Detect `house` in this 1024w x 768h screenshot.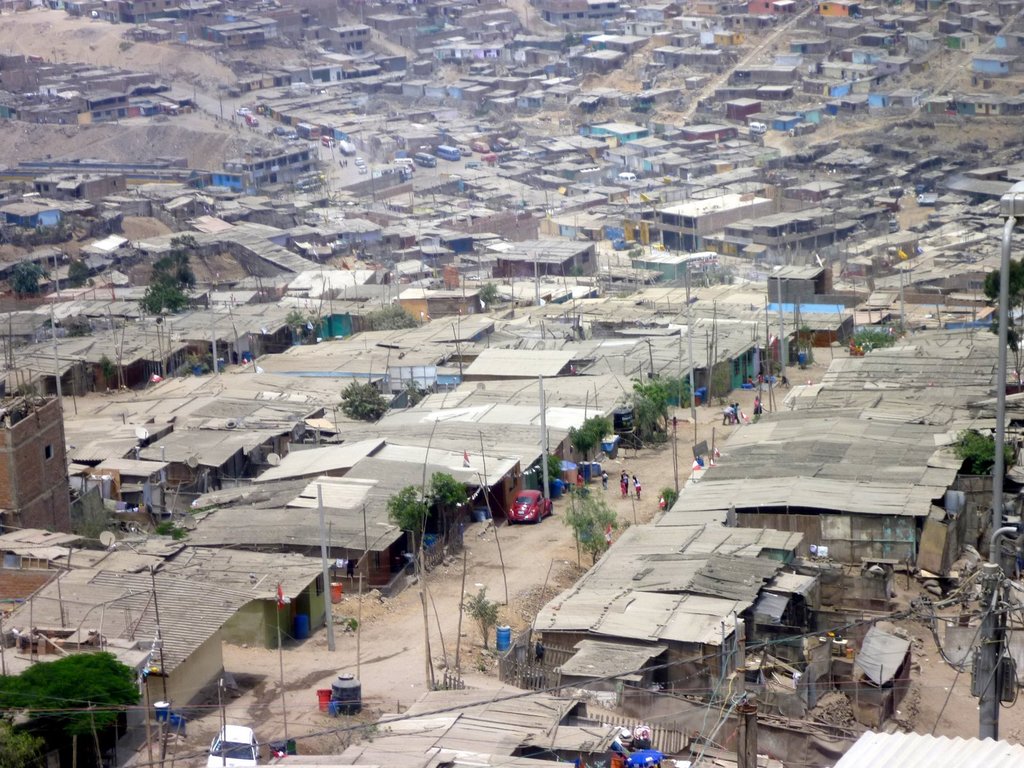
Detection: Rect(0, 200, 56, 232).
